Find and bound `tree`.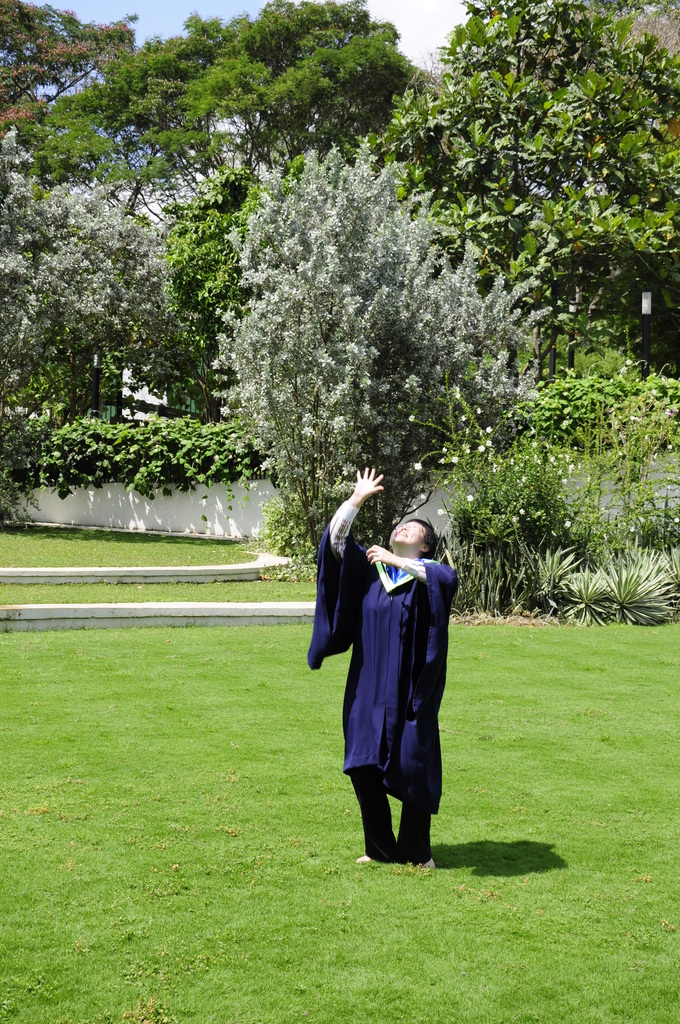
Bound: (0,147,186,430).
